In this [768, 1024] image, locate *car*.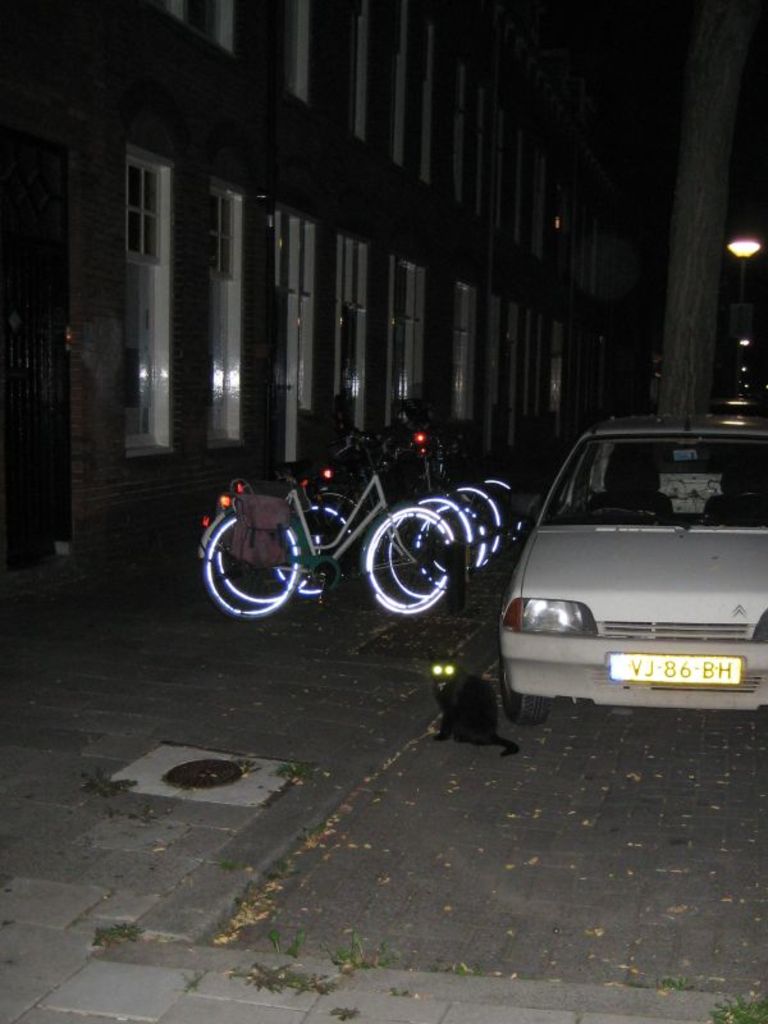
Bounding box: [left=506, top=419, right=767, bottom=718].
